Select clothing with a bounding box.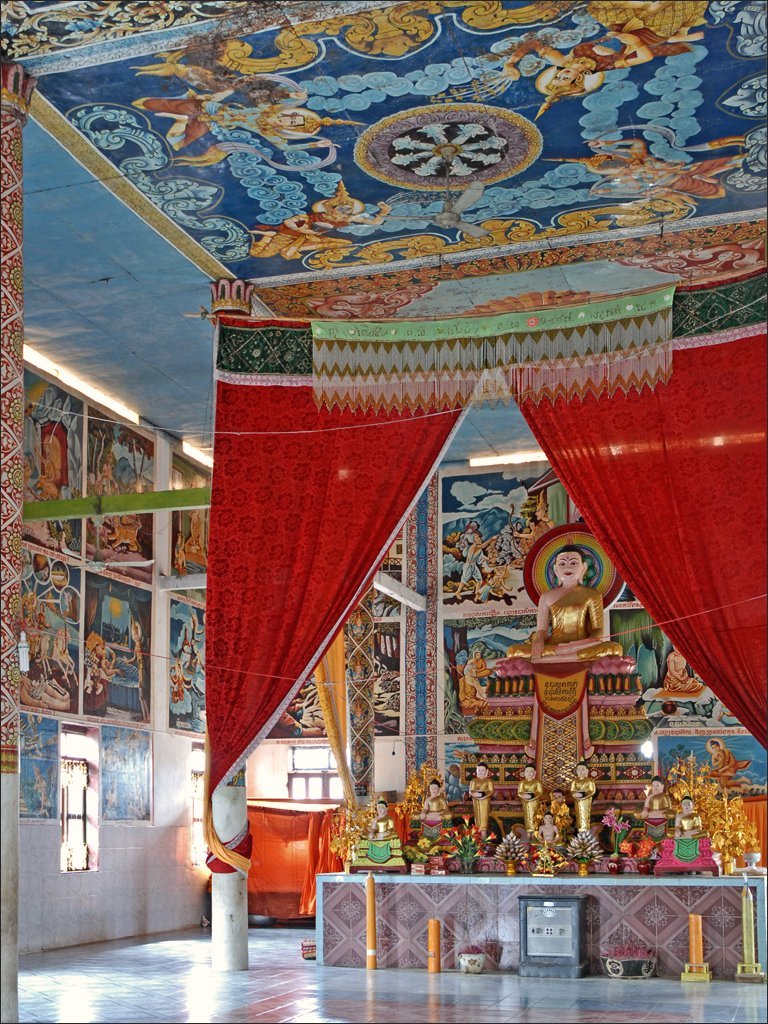
[662,652,701,689].
